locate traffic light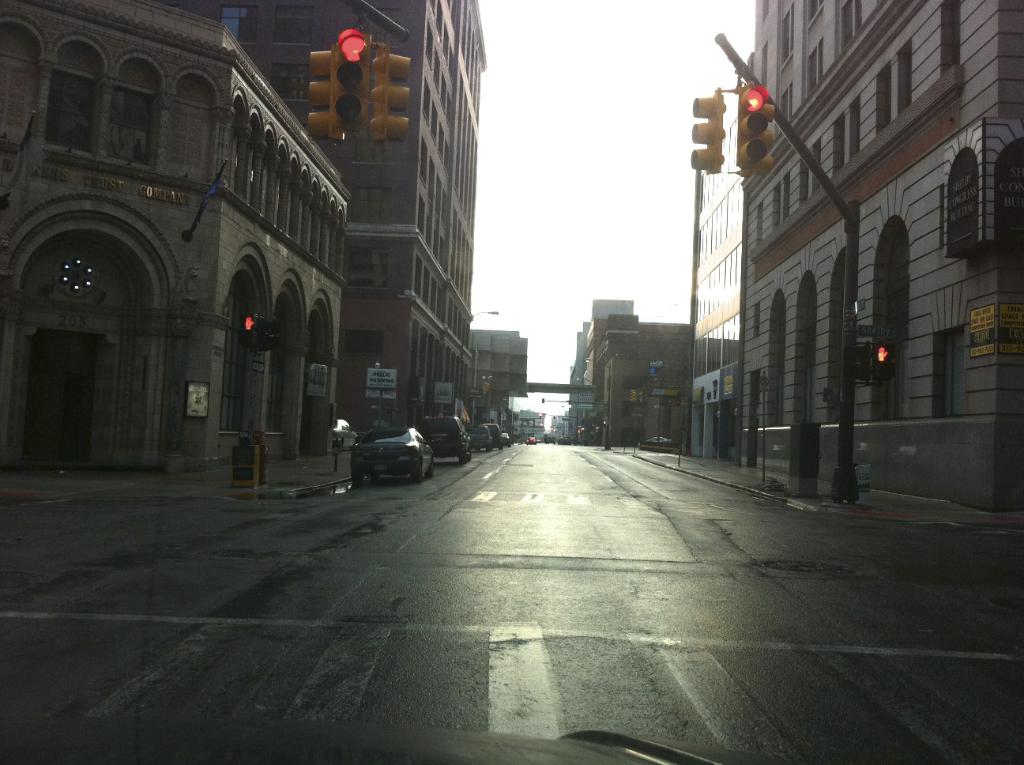
{"left": 241, "top": 312, "right": 261, "bottom": 349}
